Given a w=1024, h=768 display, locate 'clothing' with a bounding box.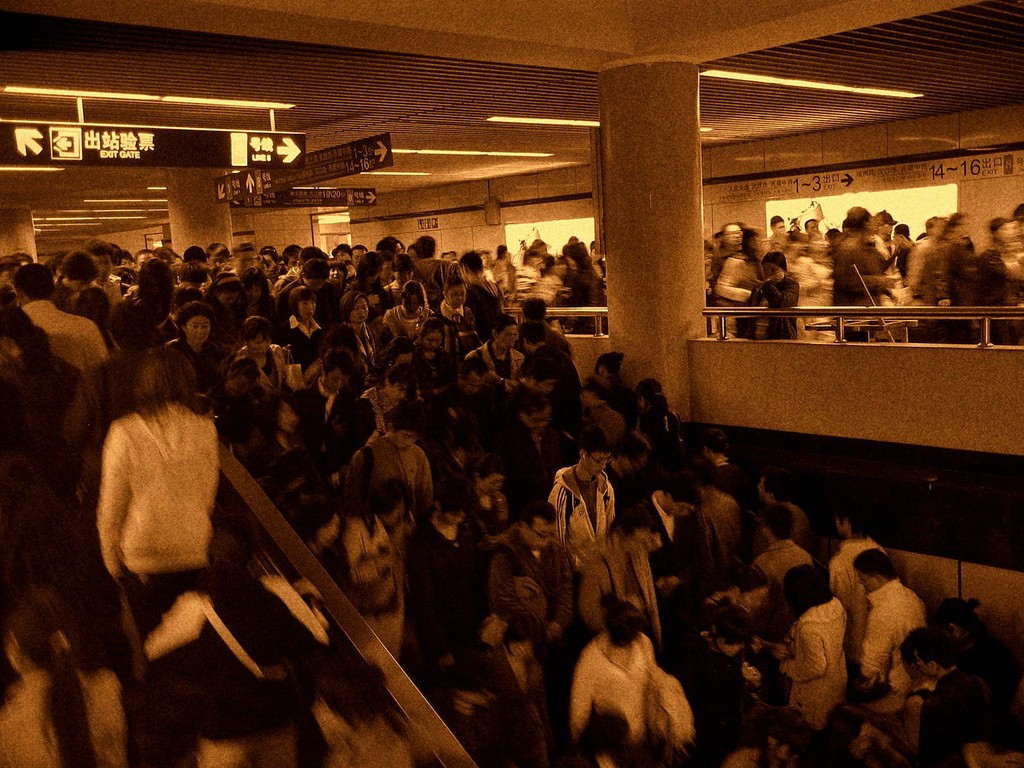
Located: [x1=564, y1=620, x2=659, y2=751].
